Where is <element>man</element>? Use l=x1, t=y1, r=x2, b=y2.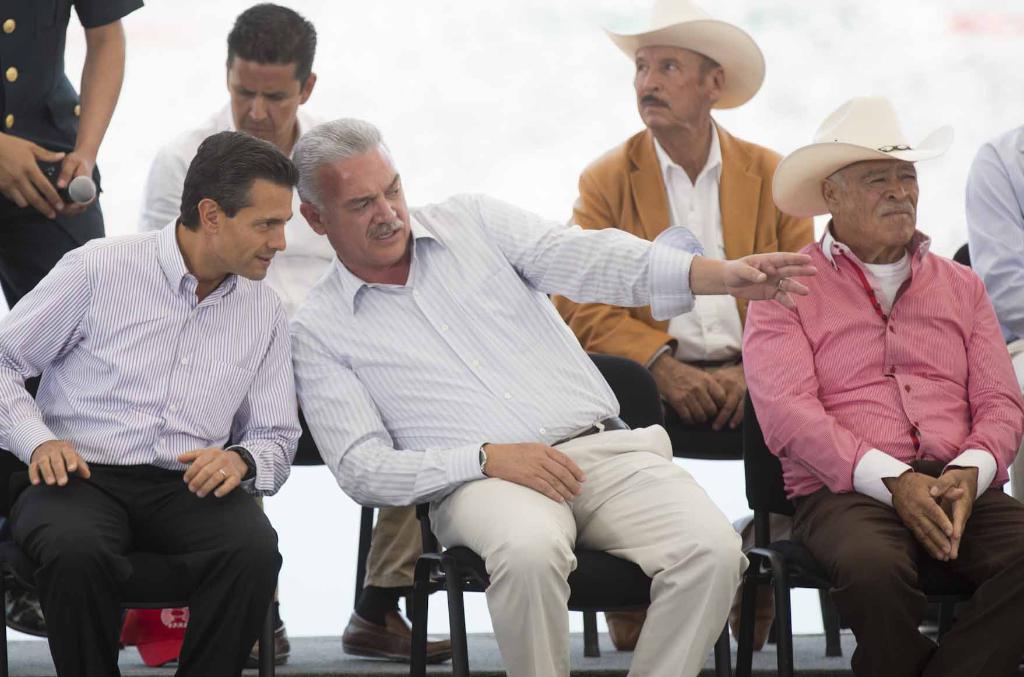
l=281, t=113, r=822, b=676.
